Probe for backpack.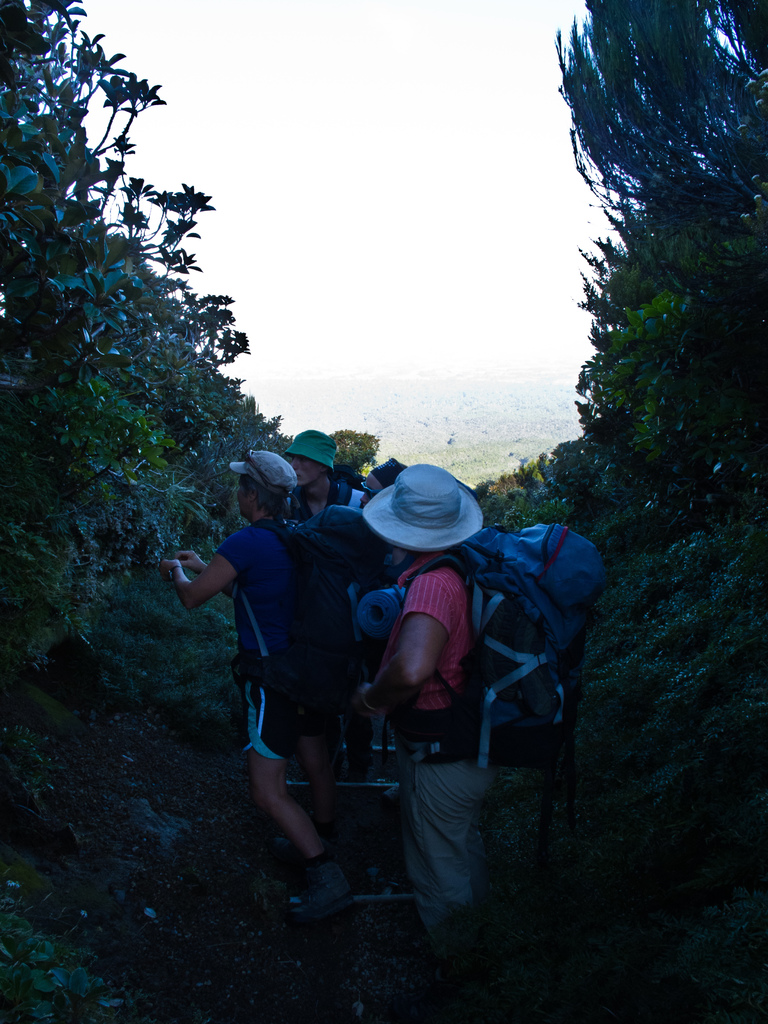
Probe result: l=206, t=520, r=358, b=717.
